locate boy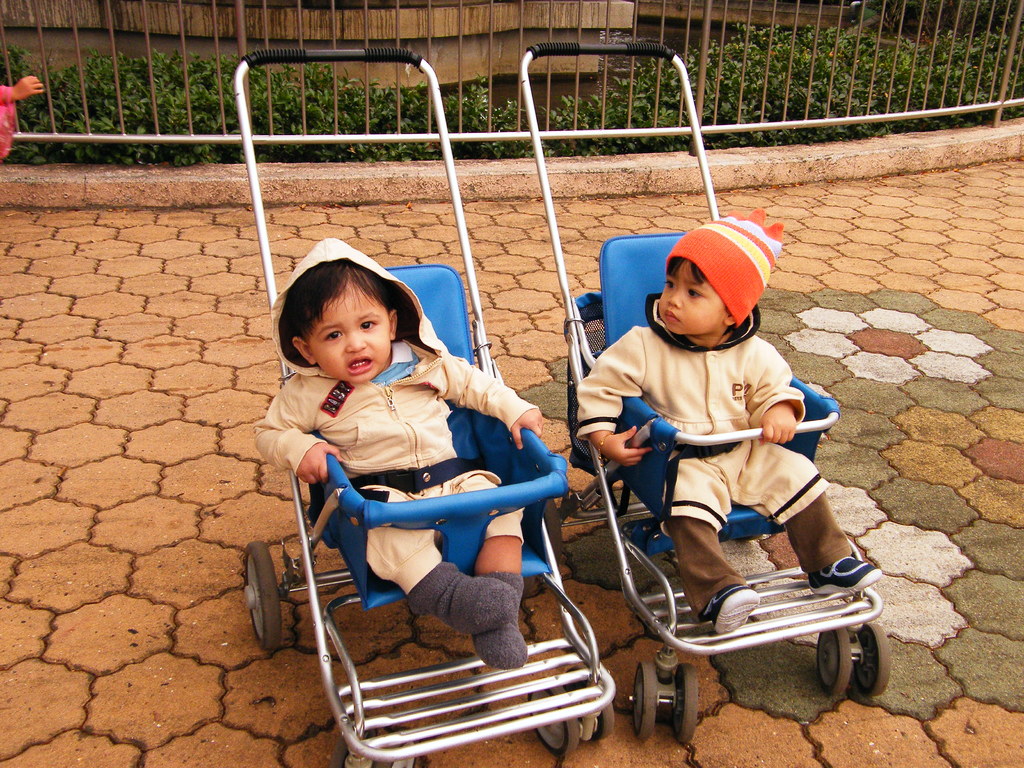
crop(565, 250, 879, 708)
